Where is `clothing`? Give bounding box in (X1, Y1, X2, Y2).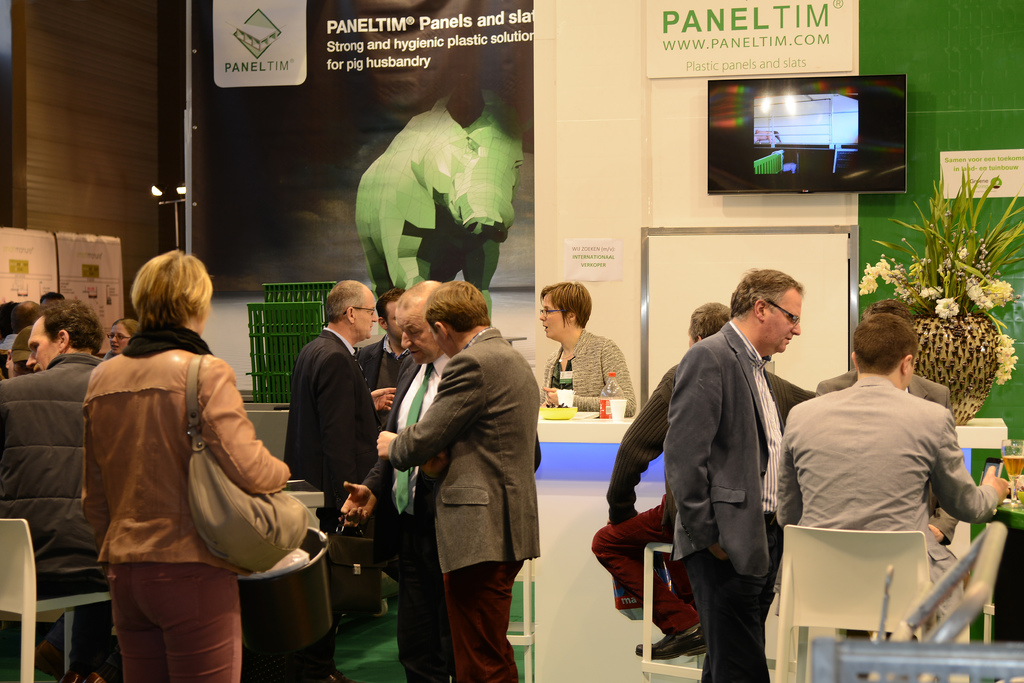
(3, 350, 107, 570).
